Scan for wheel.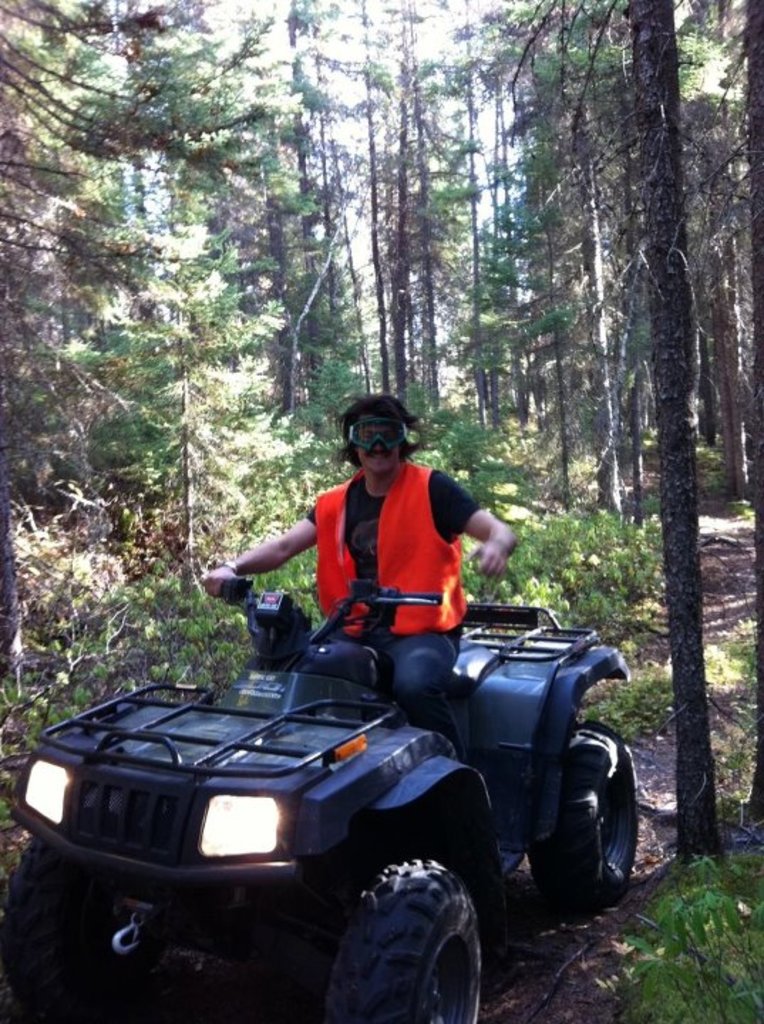
Scan result: left=324, top=856, right=482, bottom=1023.
